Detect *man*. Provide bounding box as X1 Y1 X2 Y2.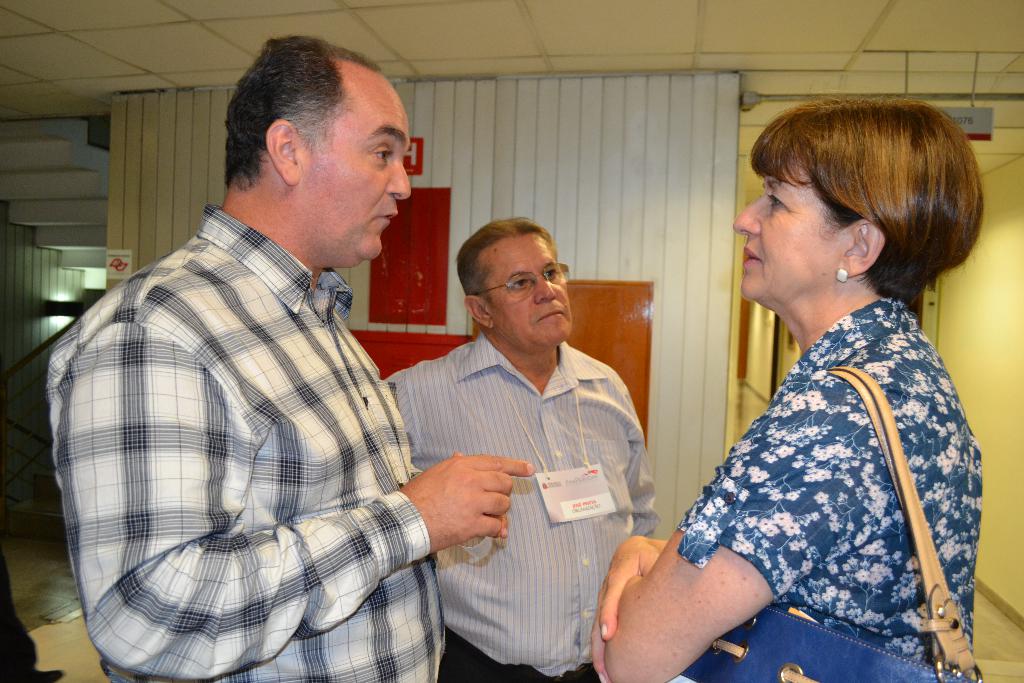
68 44 512 673.
